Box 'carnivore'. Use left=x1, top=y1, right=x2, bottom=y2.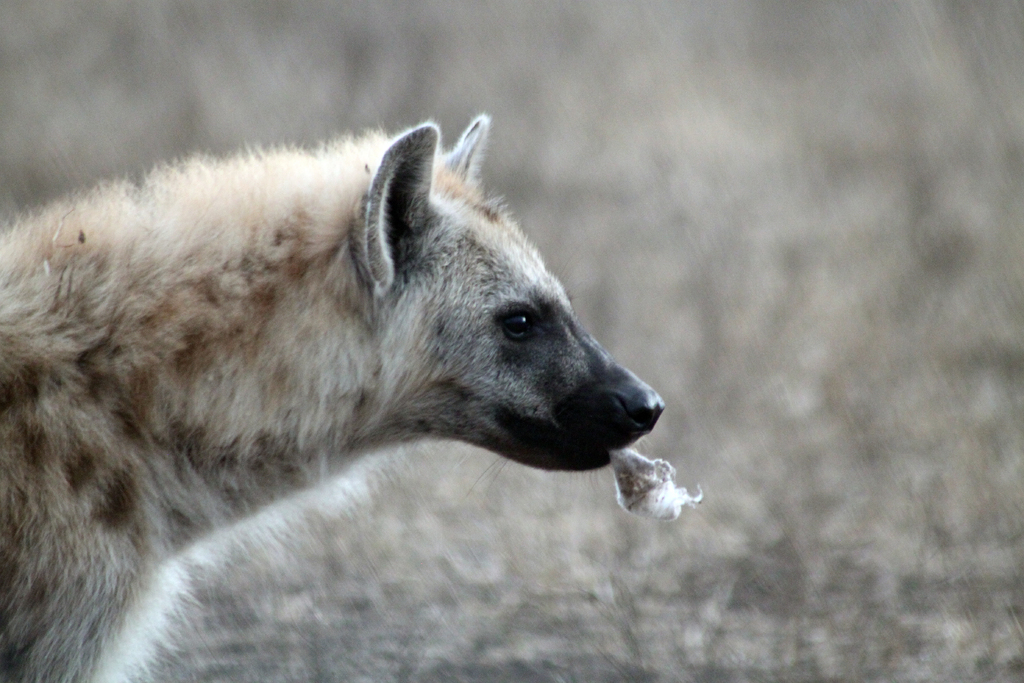
left=0, top=83, right=676, bottom=682.
